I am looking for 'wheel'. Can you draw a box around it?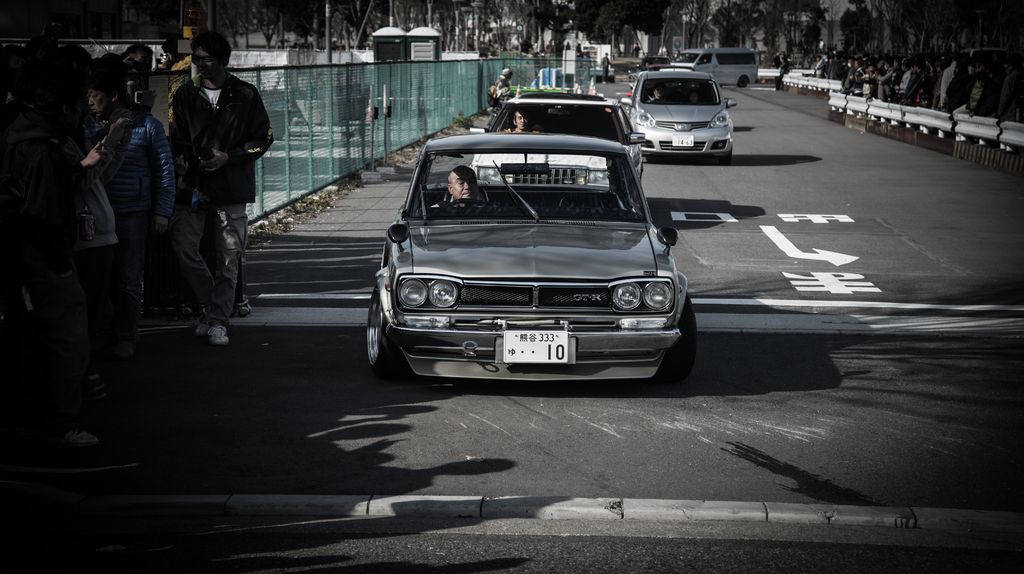
Sure, the bounding box is pyautogui.locateOnScreen(739, 76, 748, 87).
